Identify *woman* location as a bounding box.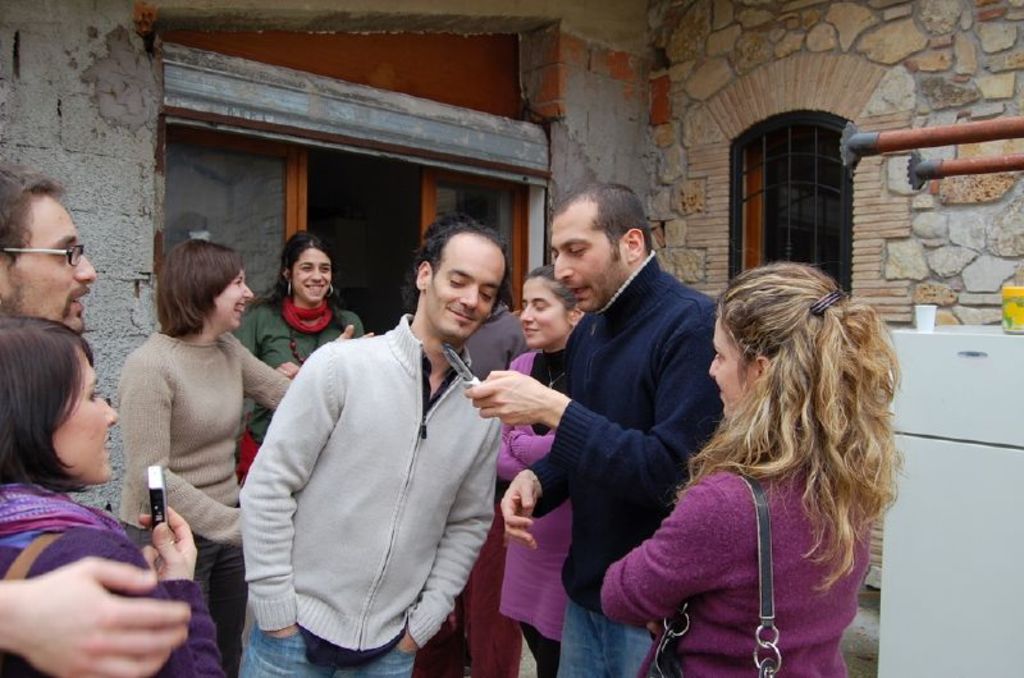
region(596, 260, 902, 677).
